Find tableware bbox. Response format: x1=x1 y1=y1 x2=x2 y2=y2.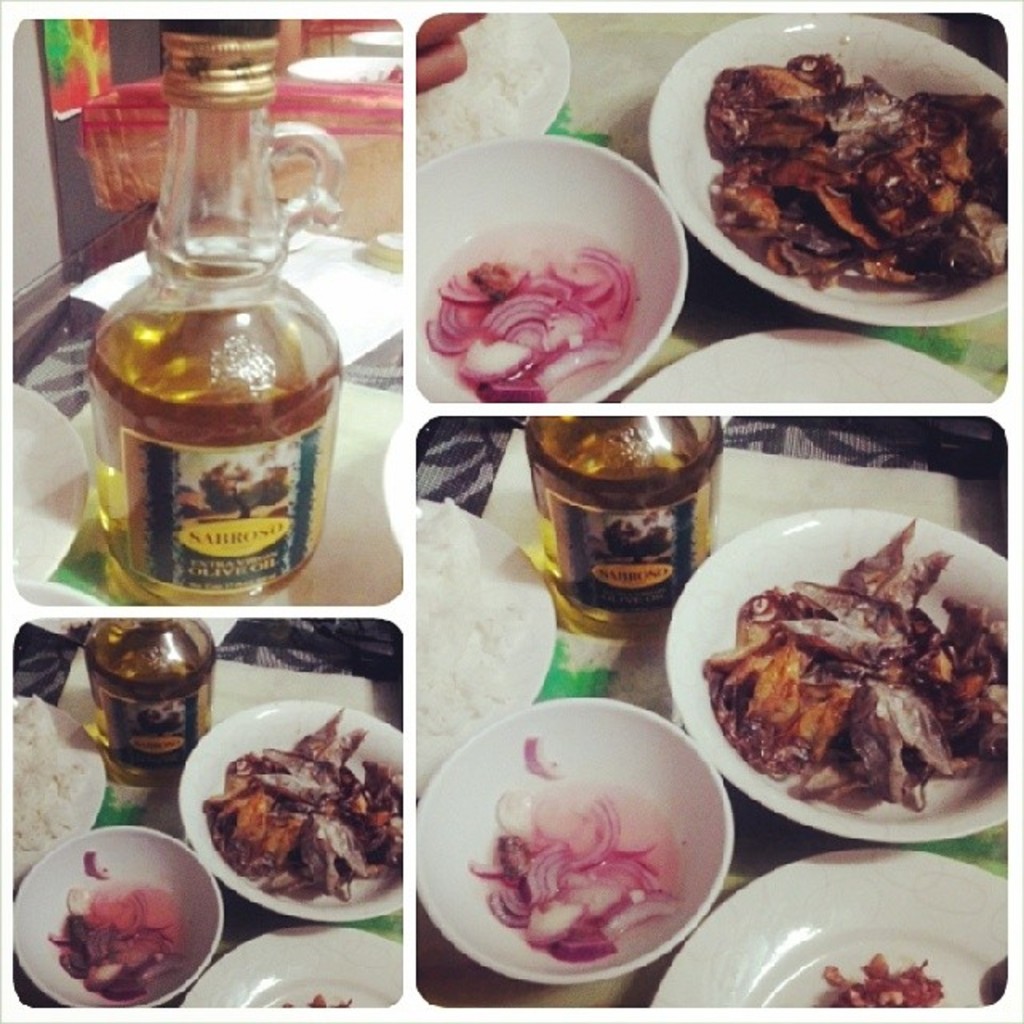
x1=664 y1=509 x2=1022 y2=842.
